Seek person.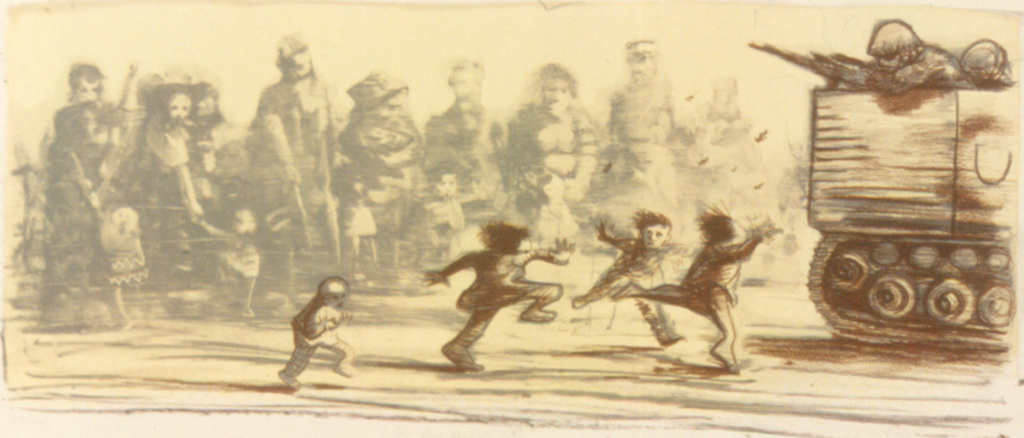
436/221/572/369.
